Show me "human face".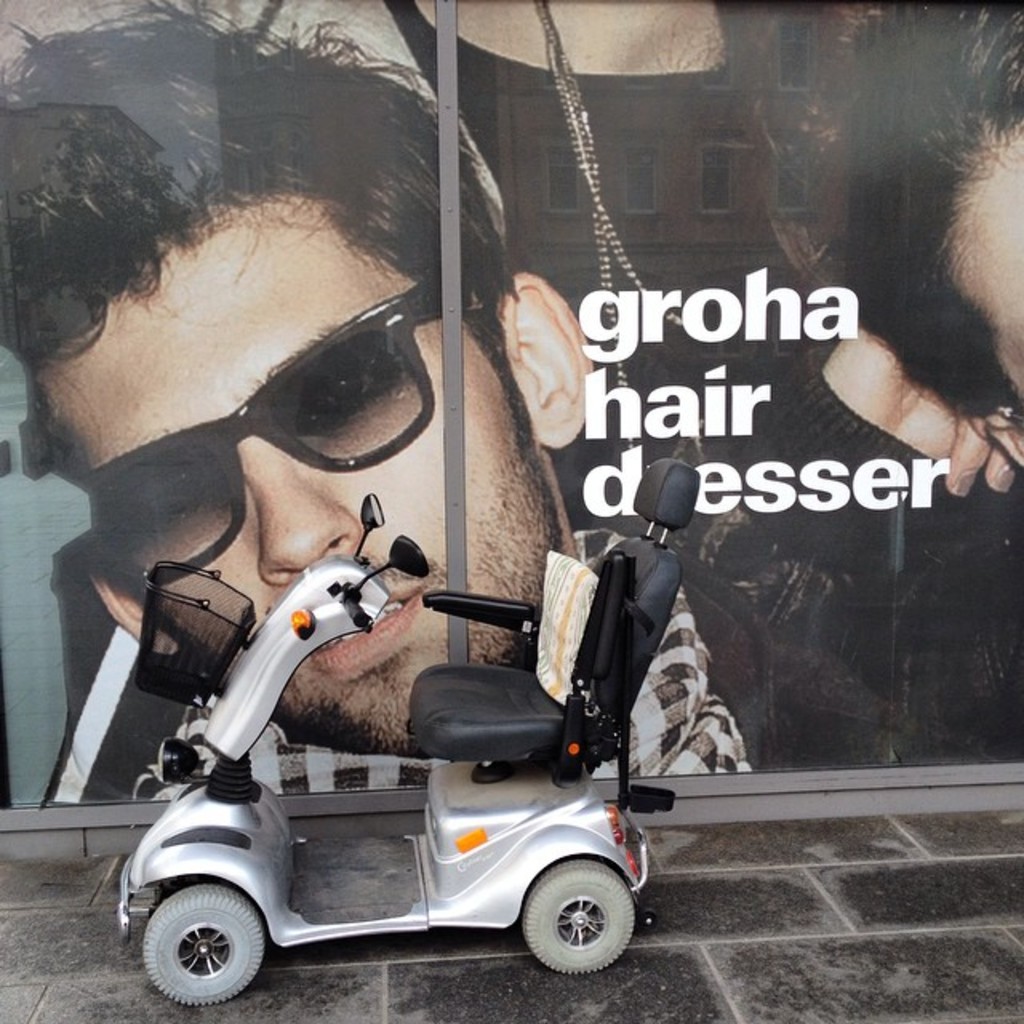
"human face" is here: l=40, t=190, r=562, b=754.
